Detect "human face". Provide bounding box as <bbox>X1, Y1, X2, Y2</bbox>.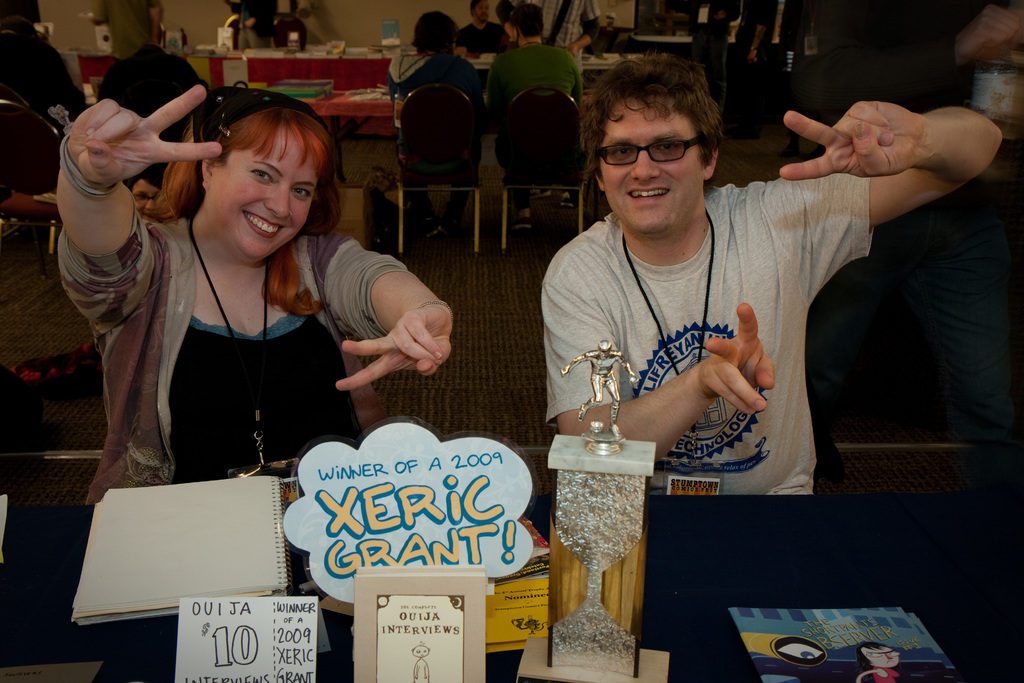
<bbox>132, 174, 165, 219</bbox>.
